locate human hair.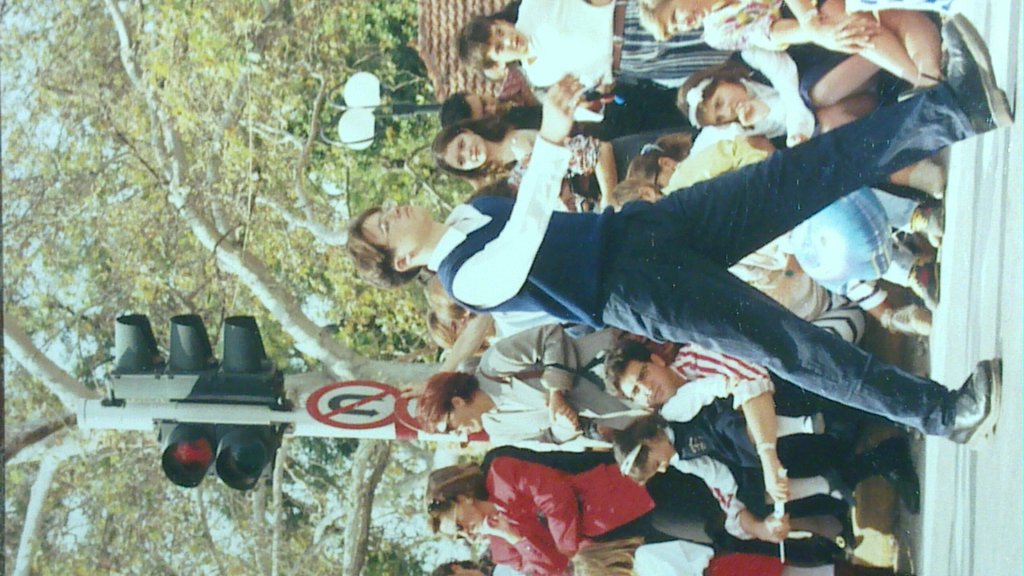
Bounding box: 464:179:512:202.
